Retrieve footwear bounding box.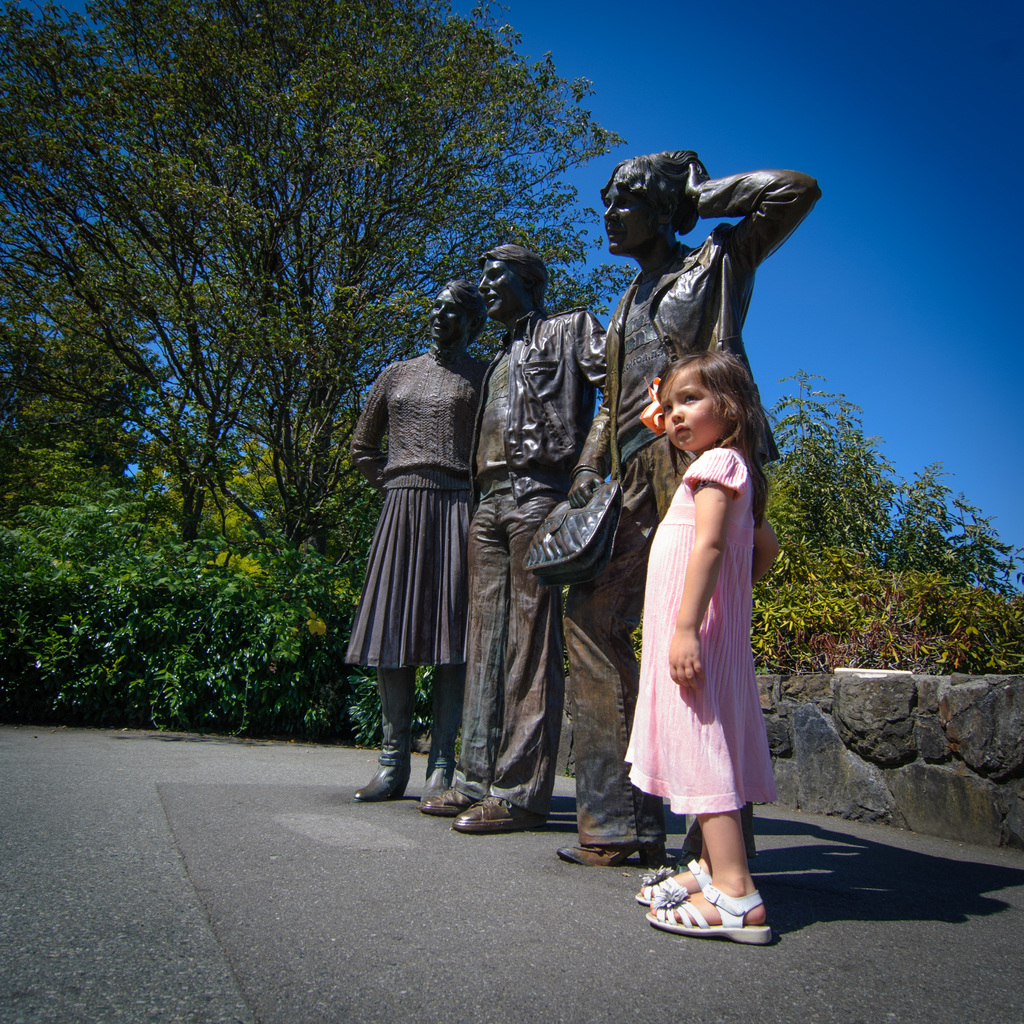
Bounding box: <bbox>657, 879, 779, 957</bbox>.
